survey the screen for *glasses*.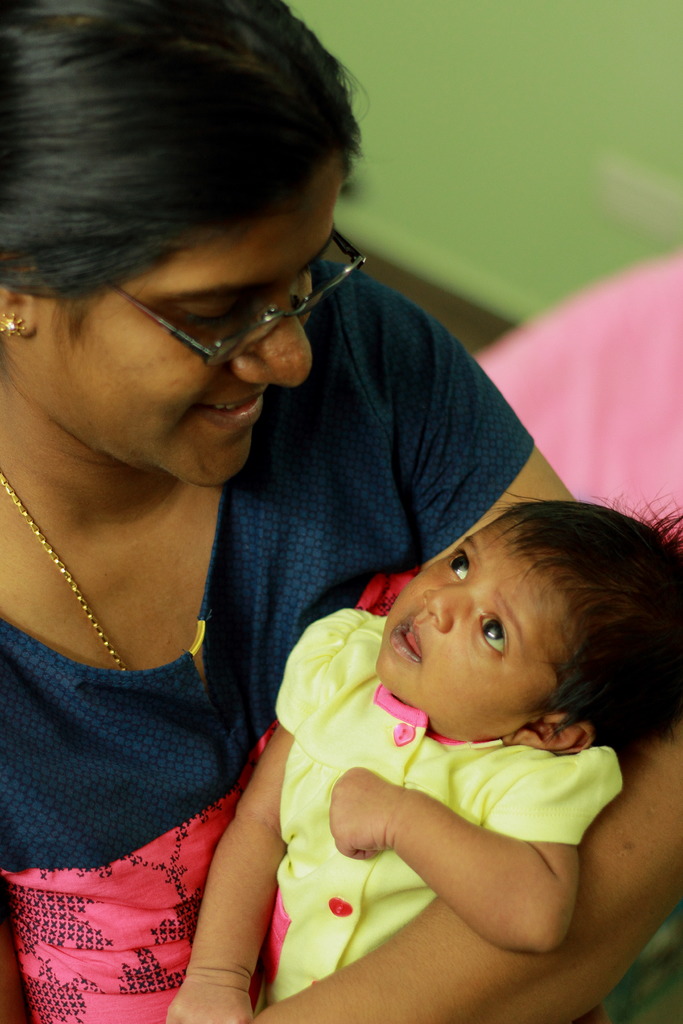
Survey found: <bbox>37, 246, 345, 380</bbox>.
